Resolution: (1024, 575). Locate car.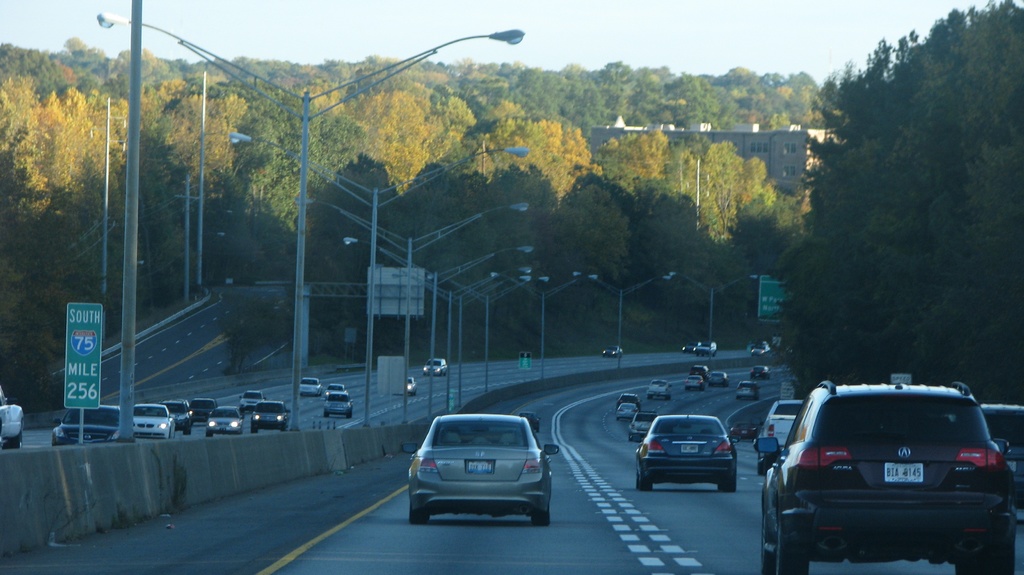
601, 344, 624, 357.
